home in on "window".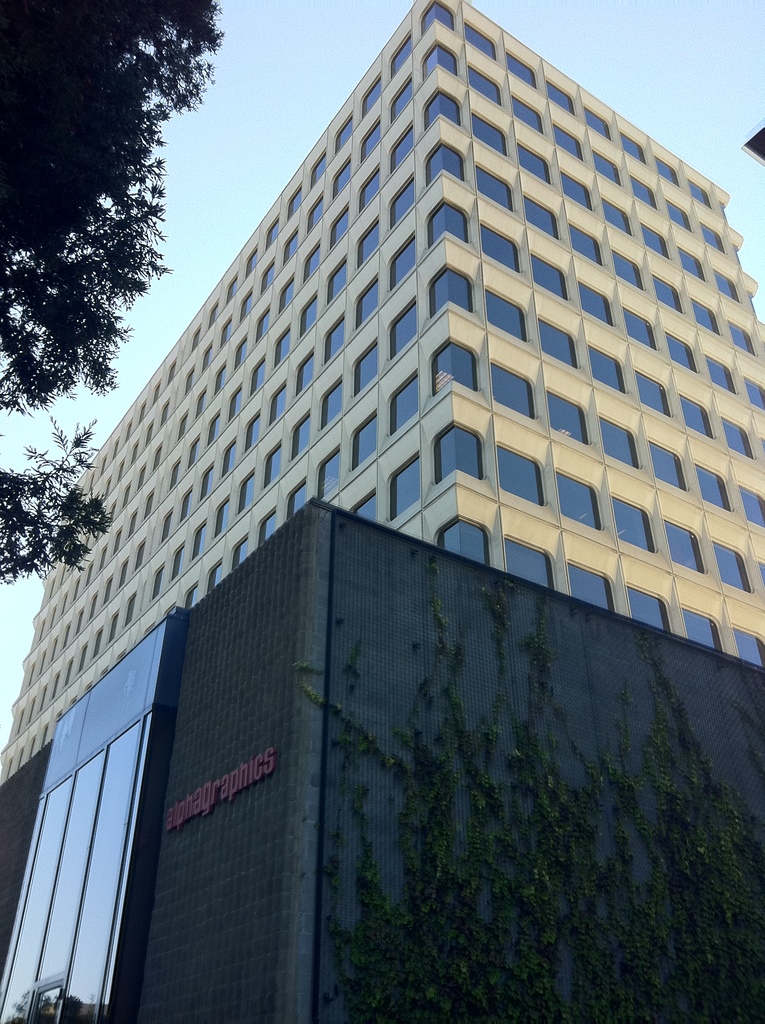
Homed in at 329:160:352:196.
